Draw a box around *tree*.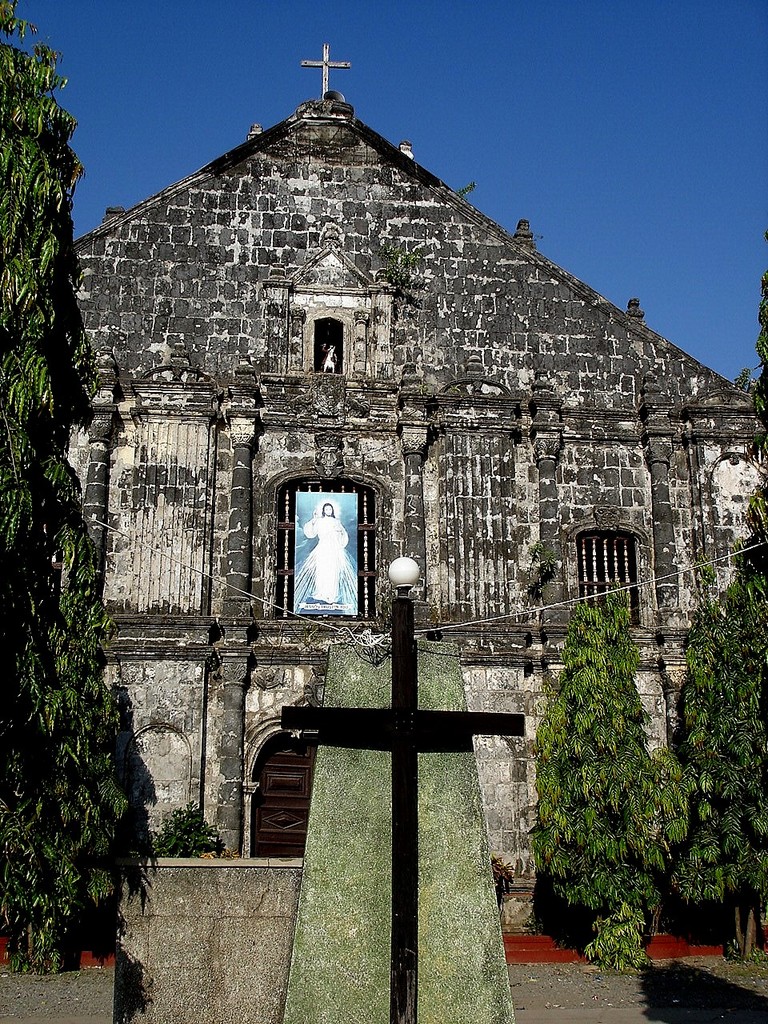
(x1=678, y1=282, x2=767, y2=957).
